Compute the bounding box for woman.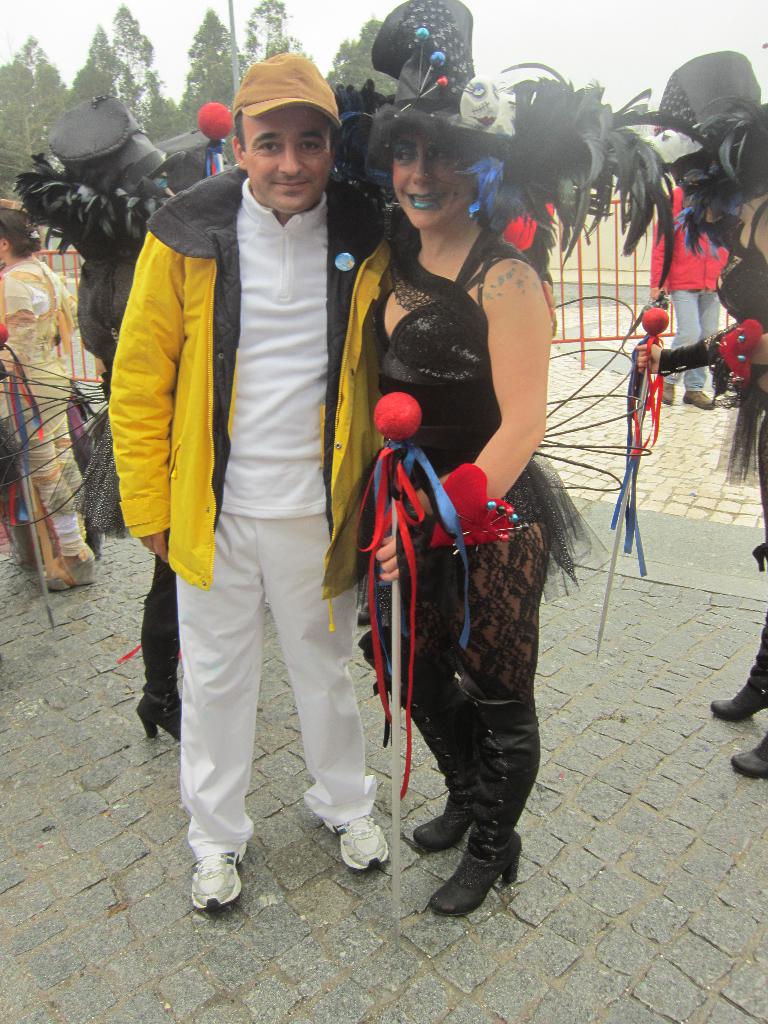
pyautogui.locateOnScreen(323, 8, 611, 917).
